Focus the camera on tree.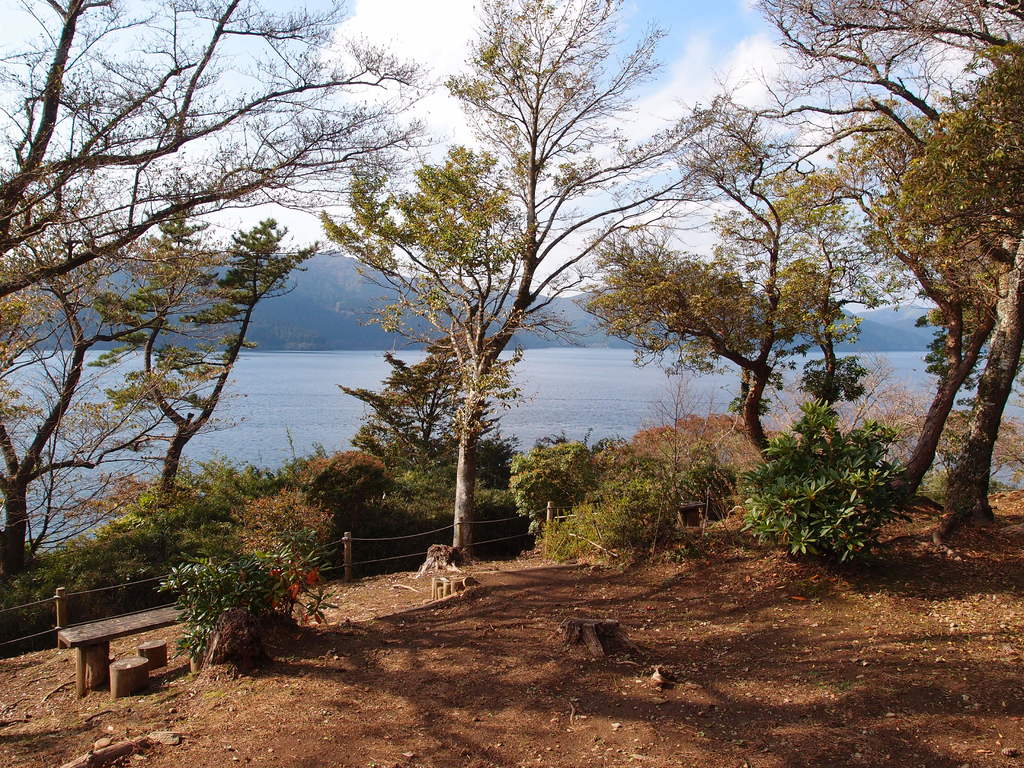
Focus region: <region>333, 351, 461, 478</region>.
